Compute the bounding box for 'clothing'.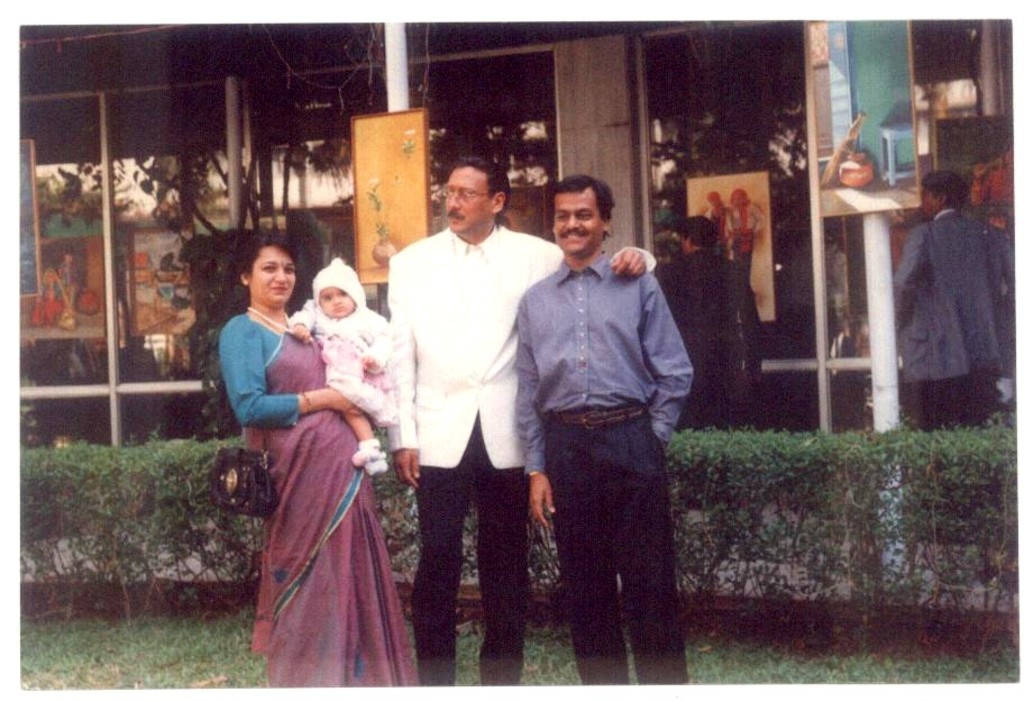
57 255 85 309.
